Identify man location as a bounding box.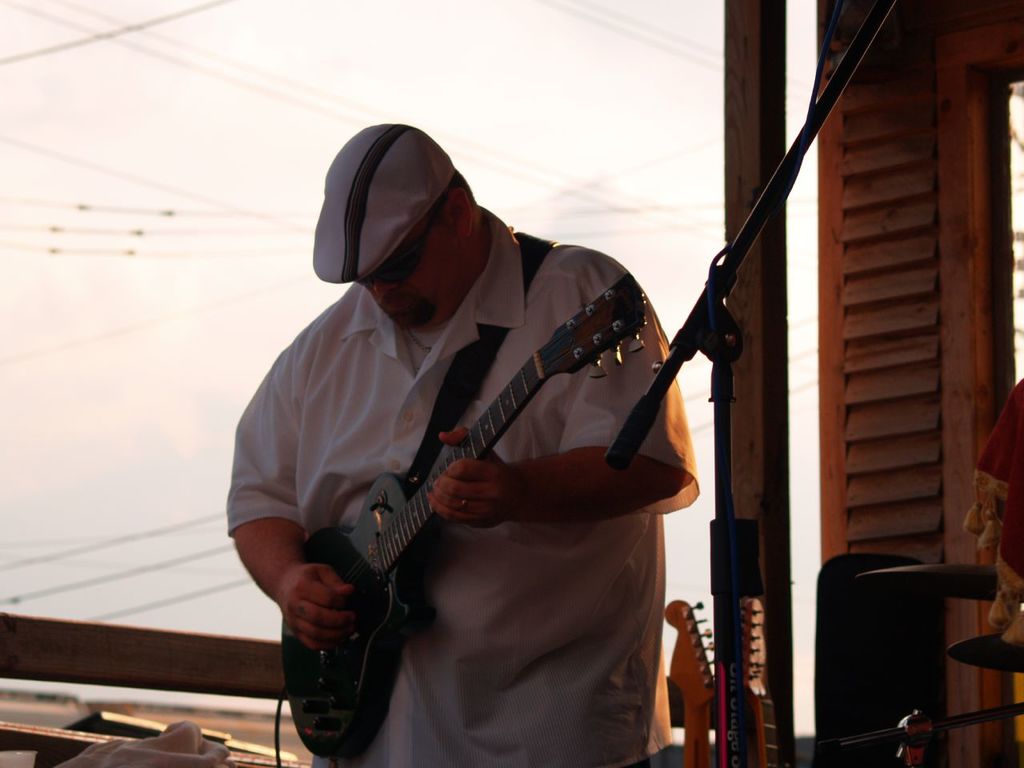
218, 70, 758, 767.
